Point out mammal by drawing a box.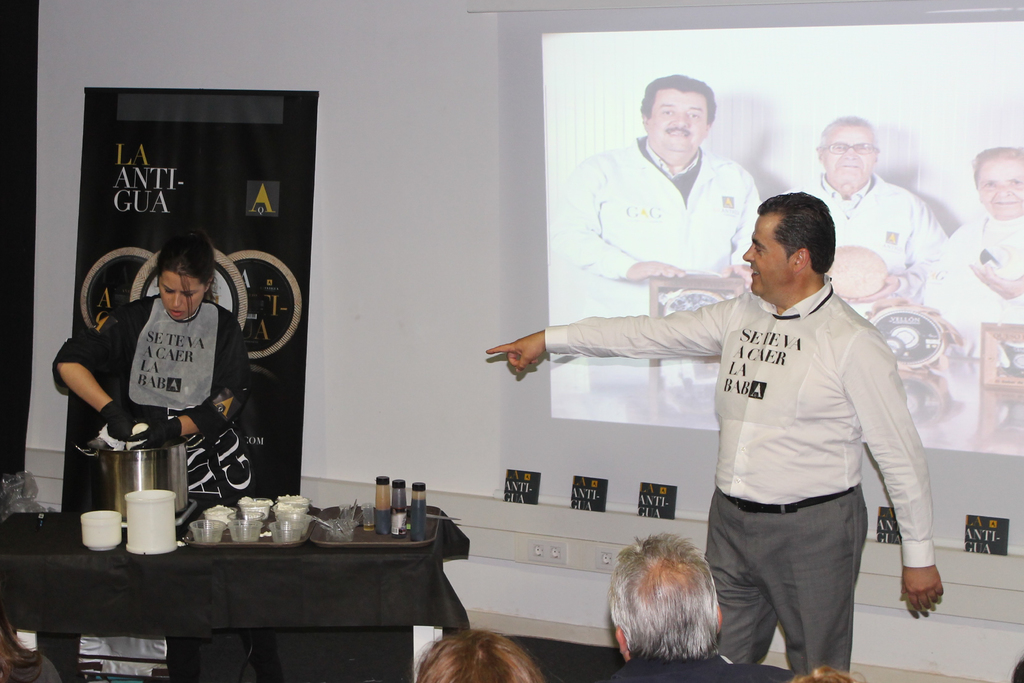
<bbox>599, 529, 748, 675</bbox>.
